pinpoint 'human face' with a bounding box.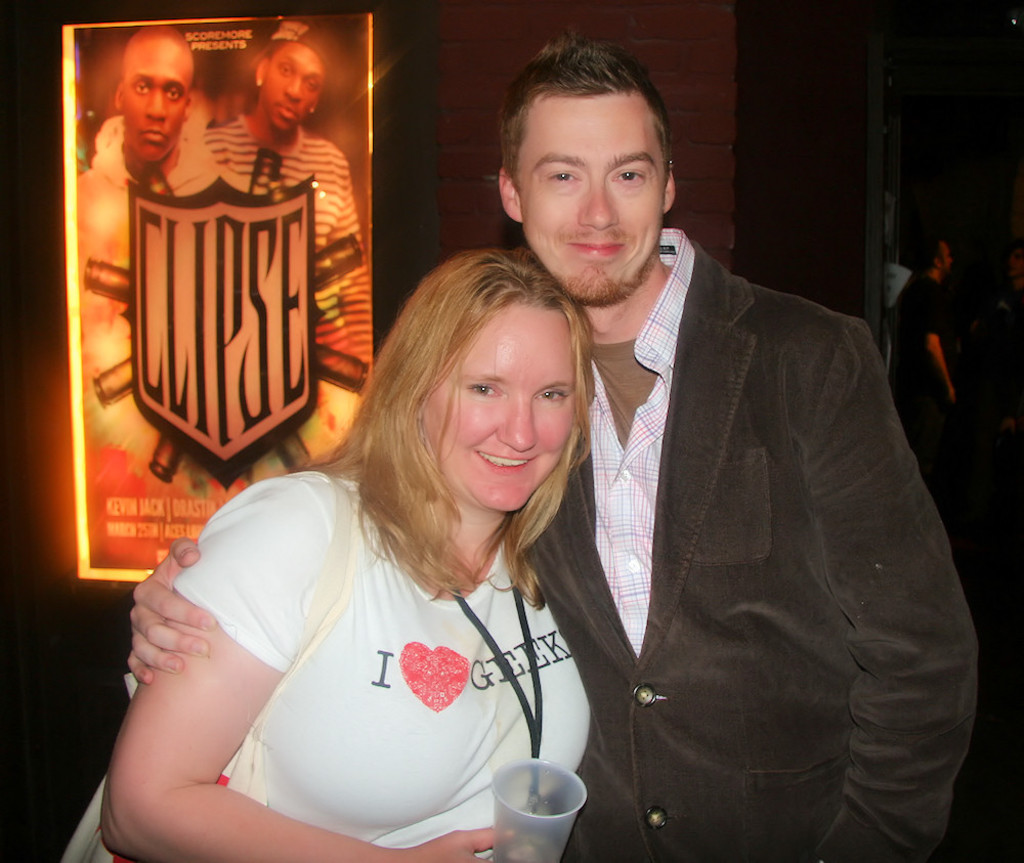
<bbox>522, 101, 667, 307</bbox>.
